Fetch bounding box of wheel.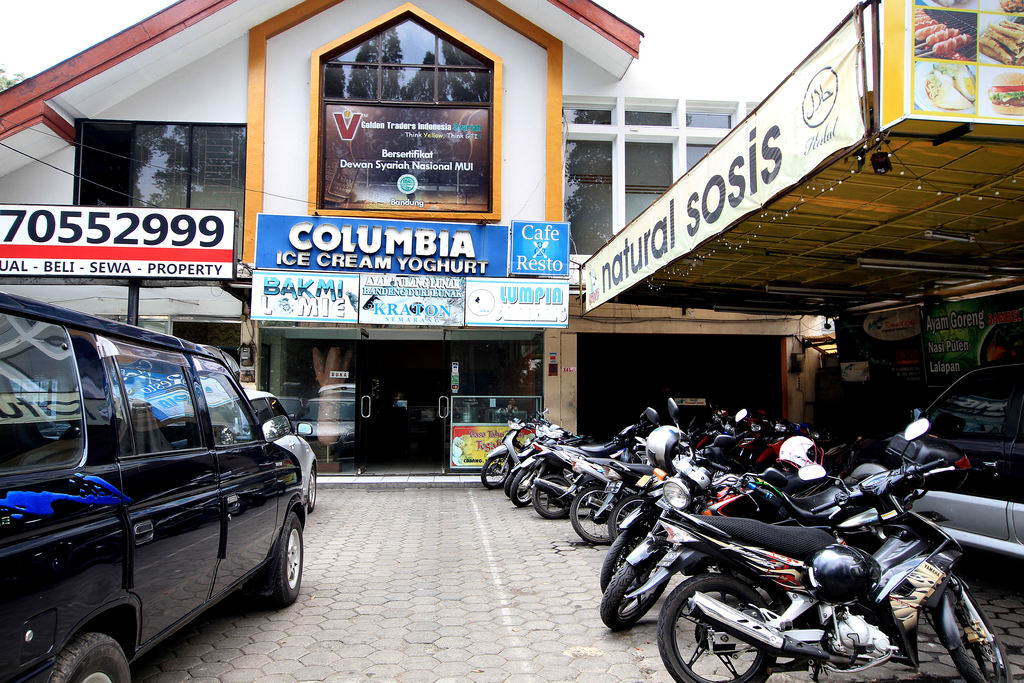
Bbox: (left=308, top=468, right=319, bottom=513).
